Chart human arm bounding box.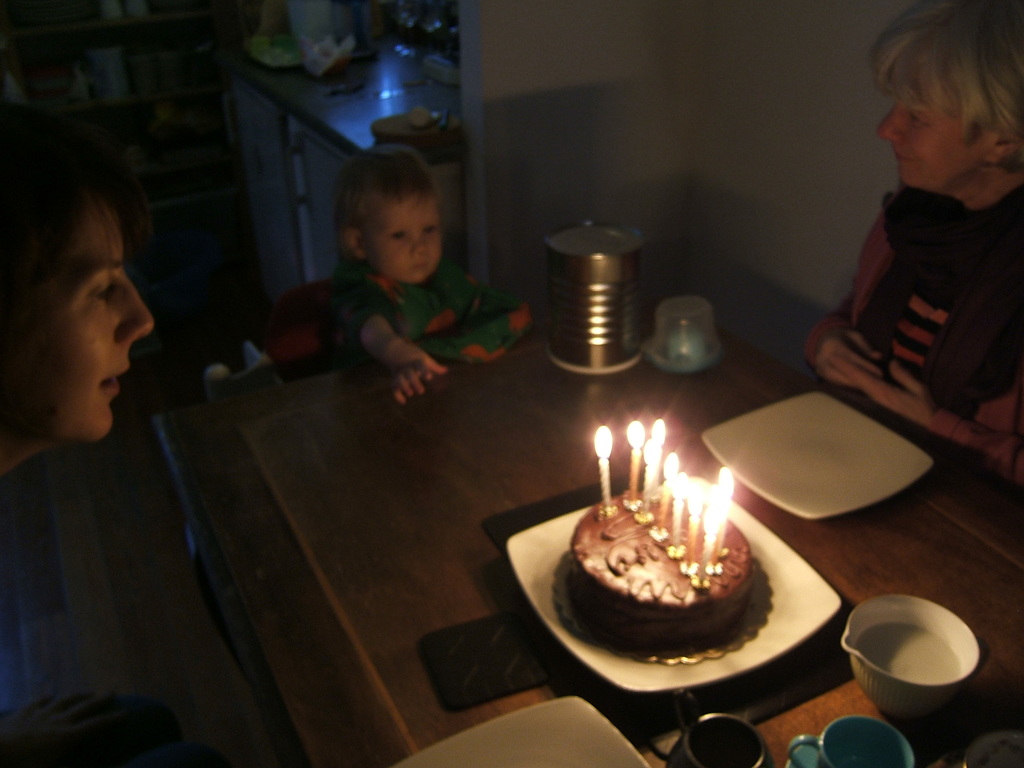
Charted: x1=3, y1=675, x2=166, y2=767.
